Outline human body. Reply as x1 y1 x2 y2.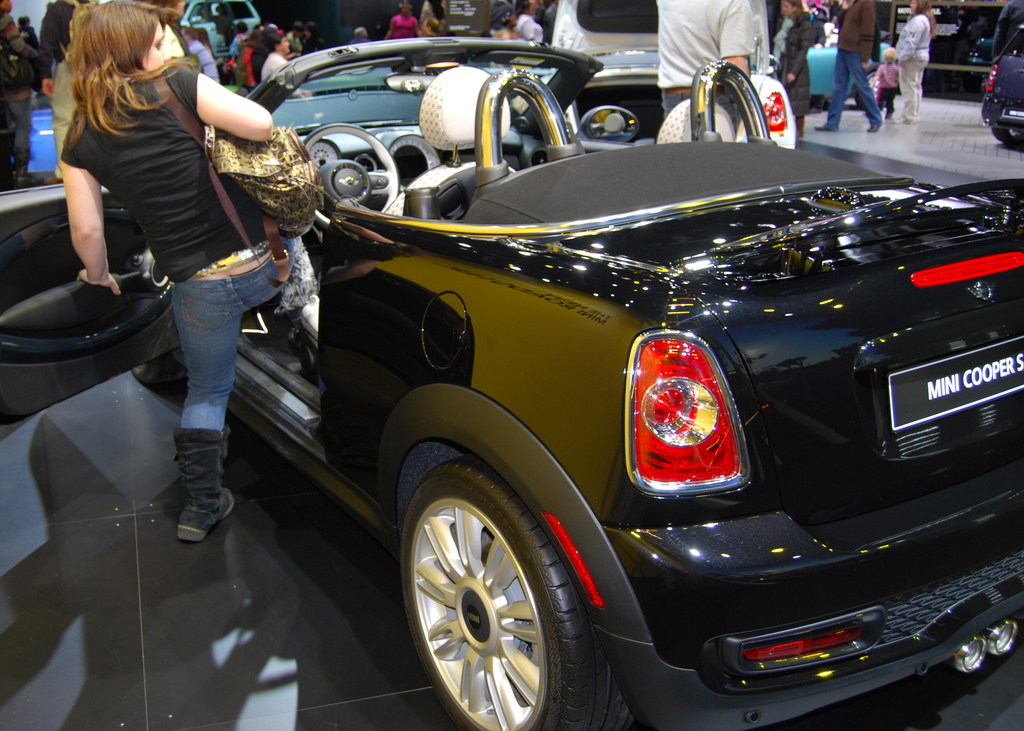
878 64 904 120.
